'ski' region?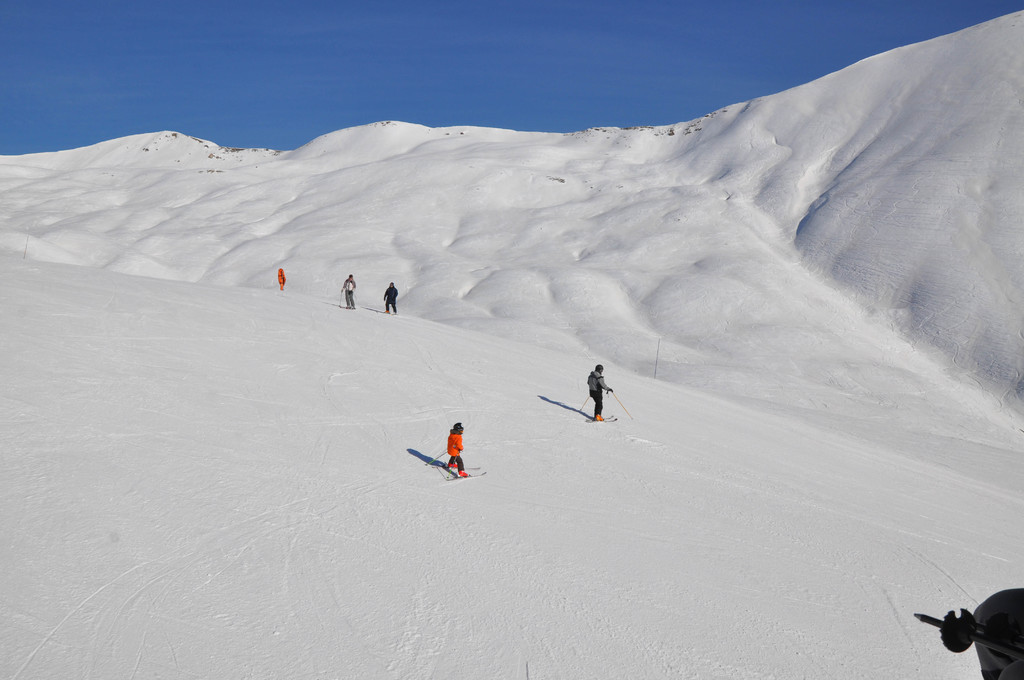
select_region(440, 467, 486, 489)
